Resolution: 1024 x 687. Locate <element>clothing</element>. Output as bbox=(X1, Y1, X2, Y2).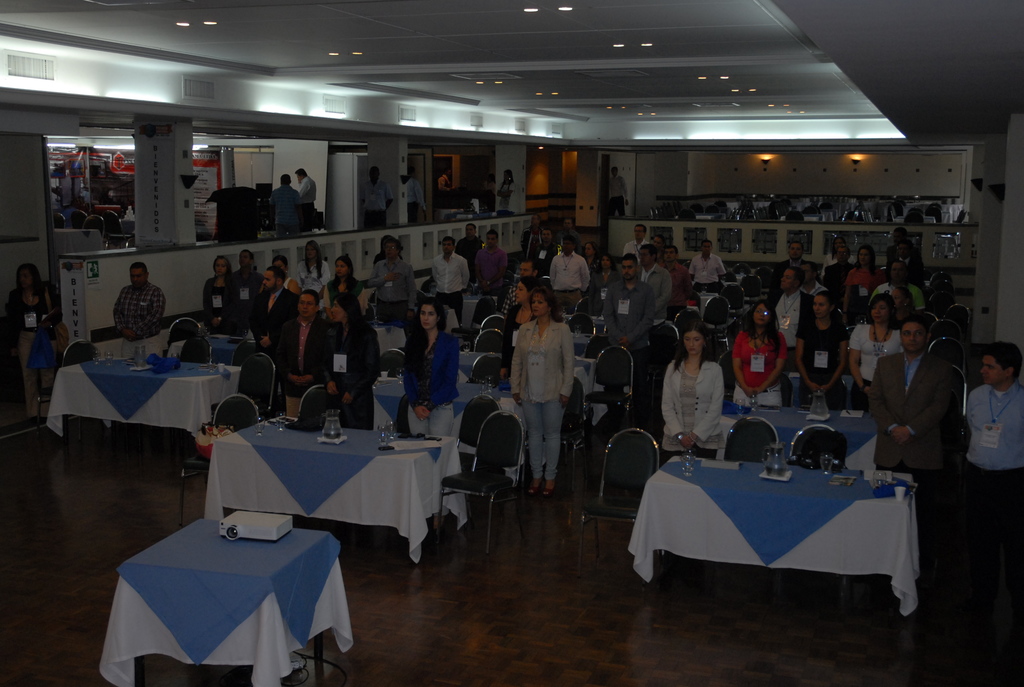
bbox=(401, 173, 424, 227).
